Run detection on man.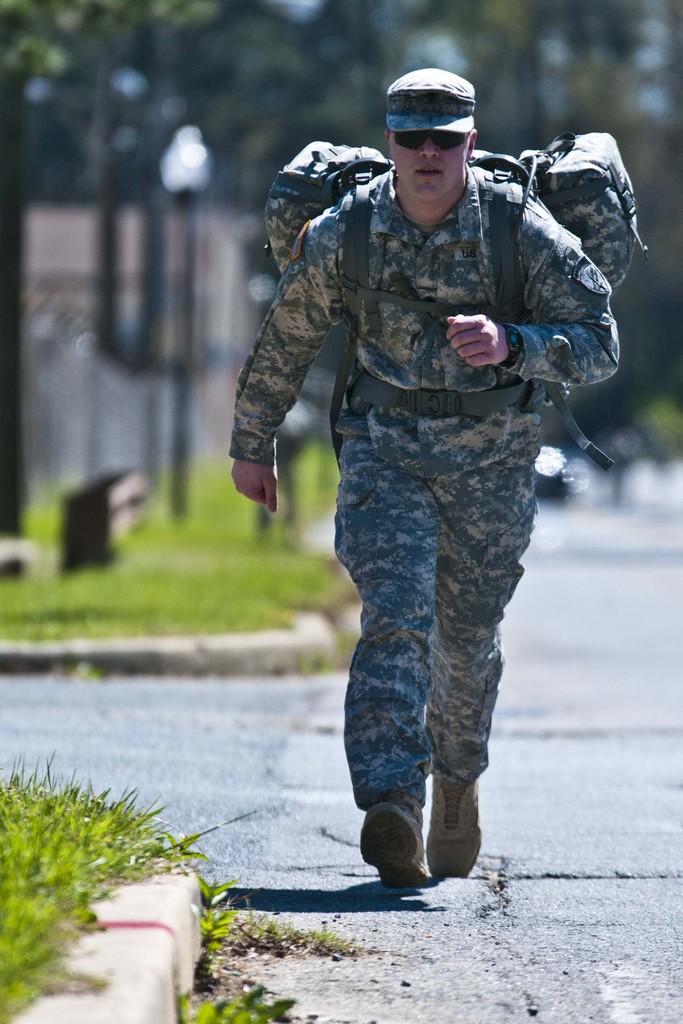
Result: Rect(201, 93, 625, 876).
